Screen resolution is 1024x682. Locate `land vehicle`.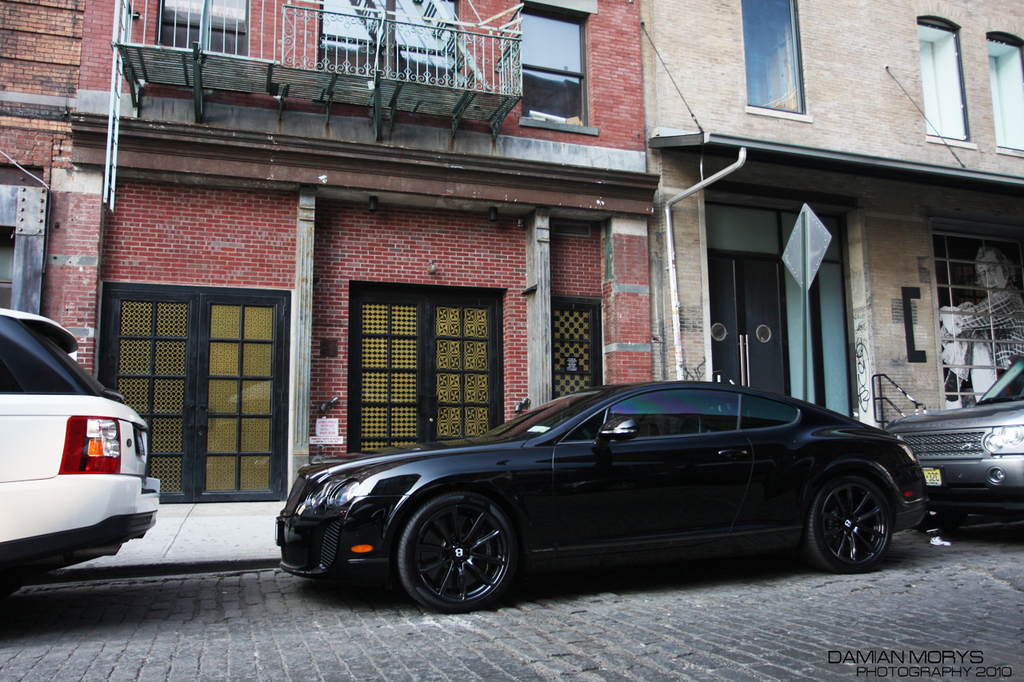
(18, 306, 153, 586).
